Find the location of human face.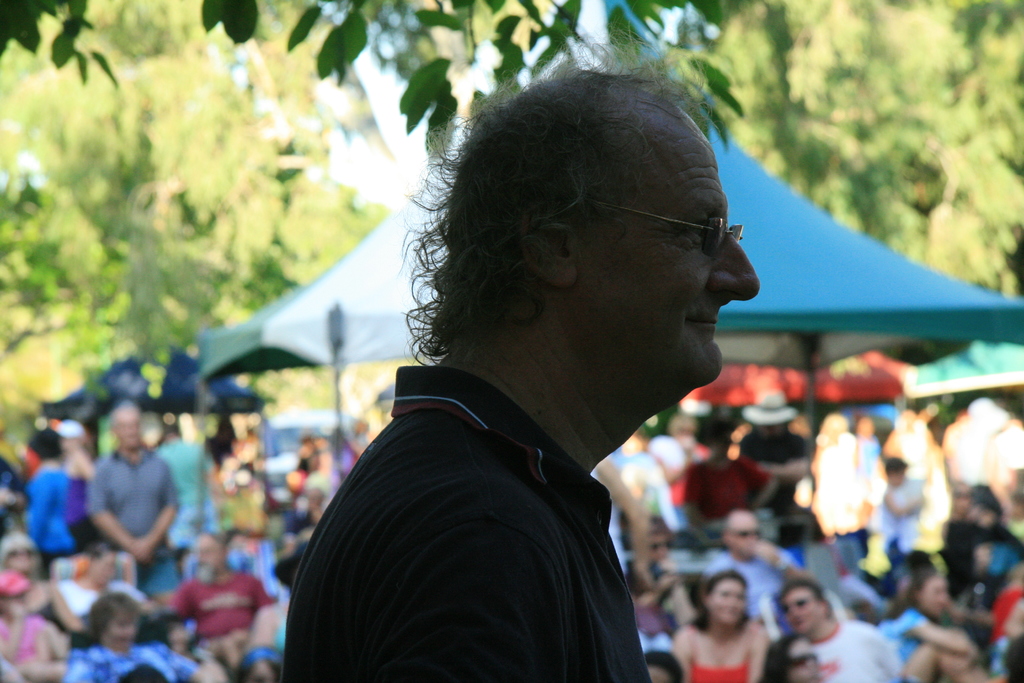
Location: select_region(733, 520, 760, 554).
